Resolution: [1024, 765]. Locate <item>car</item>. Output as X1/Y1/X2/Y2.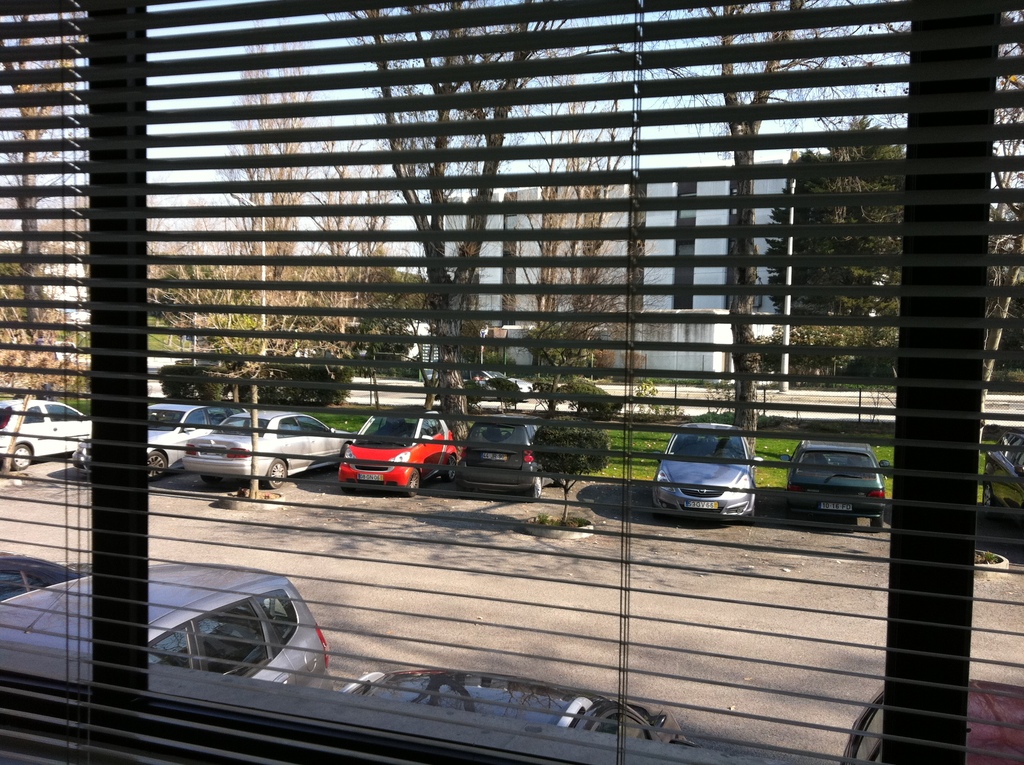
838/673/1022/764.
